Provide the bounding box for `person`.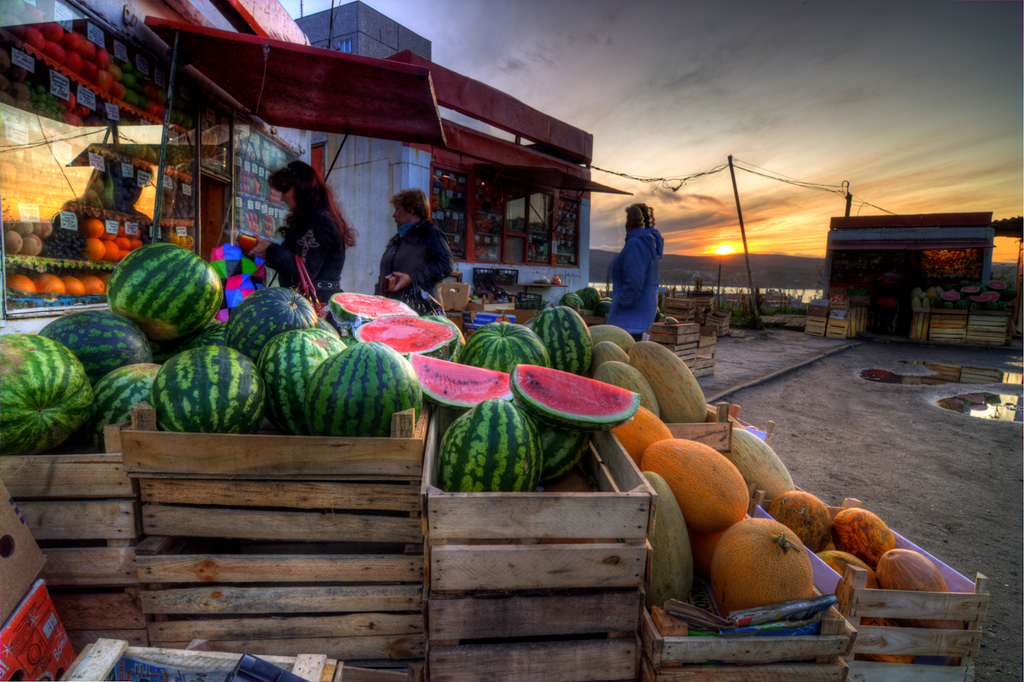
(left=381, top=184, right=463, bottom=311).
